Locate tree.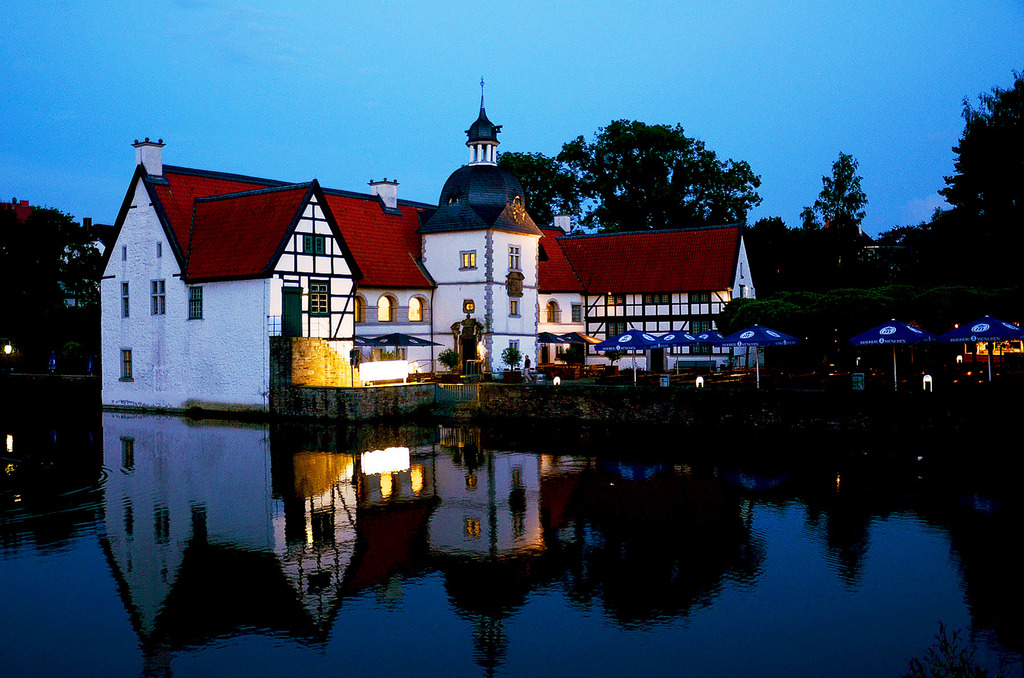
Bounding box: {"x1": 532, "y1": 113, "x2": 751, "y2": 225}.
